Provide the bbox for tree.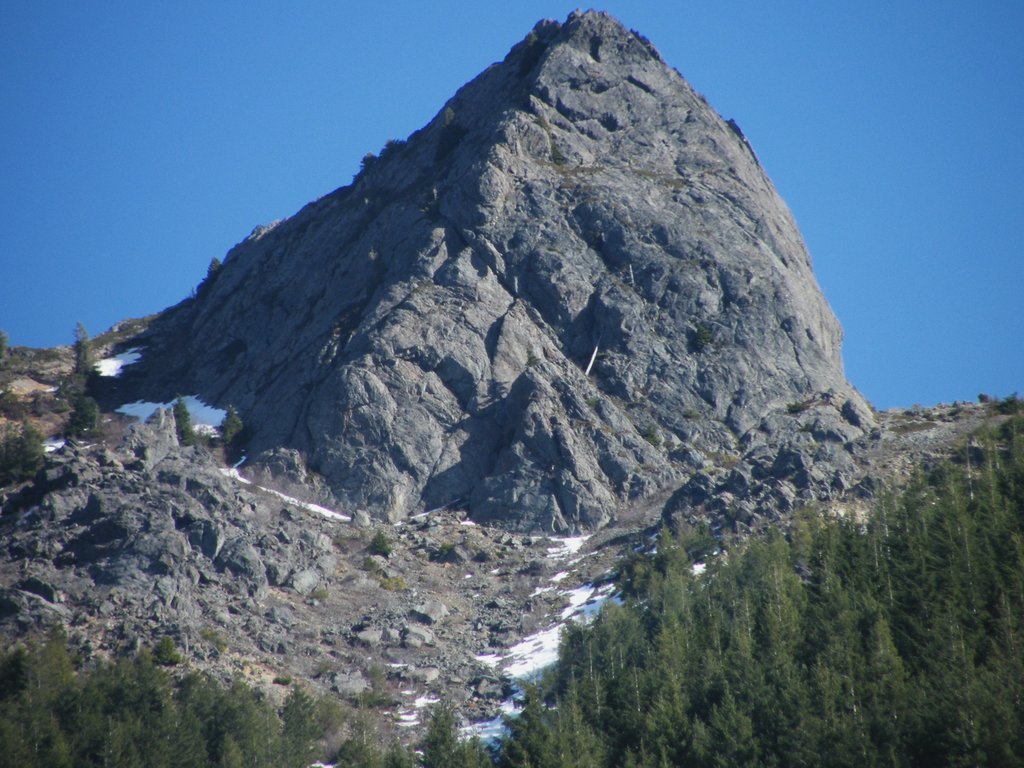
crop(168, 397, 198, 444).
